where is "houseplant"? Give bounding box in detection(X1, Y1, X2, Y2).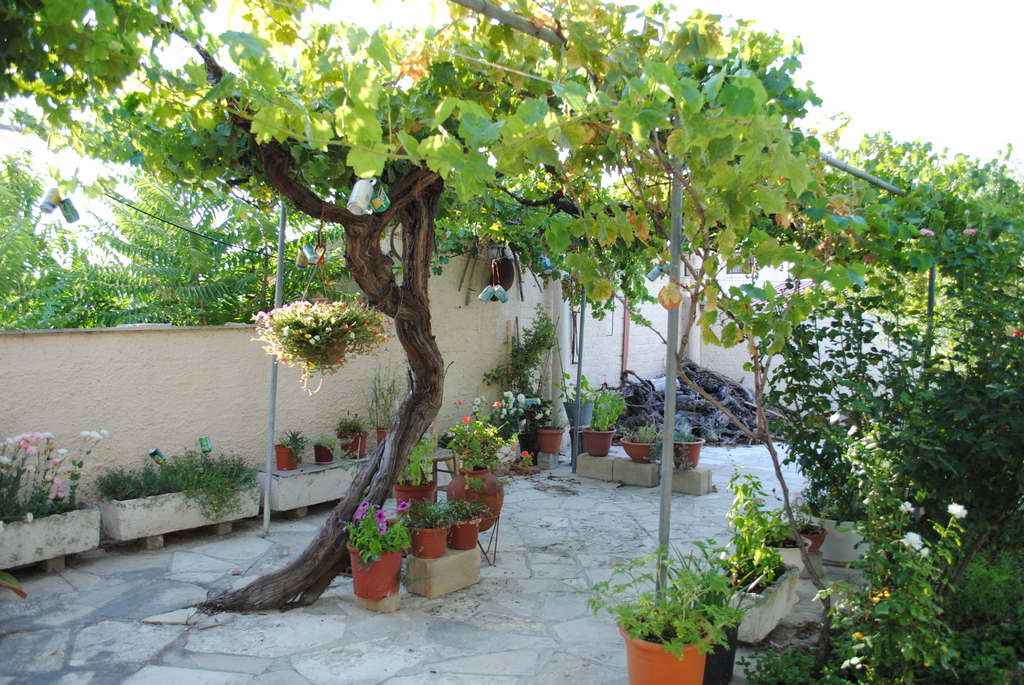
detection(0, 425, 107, 578).
